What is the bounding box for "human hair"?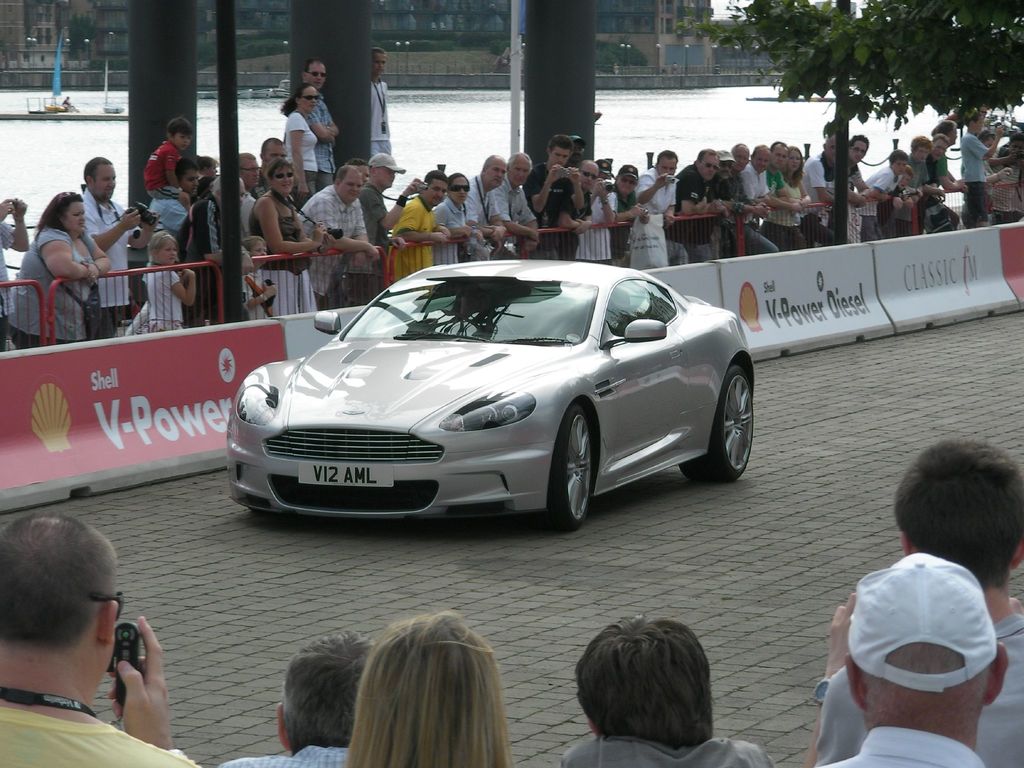
region(278, 86, 317, 114).
